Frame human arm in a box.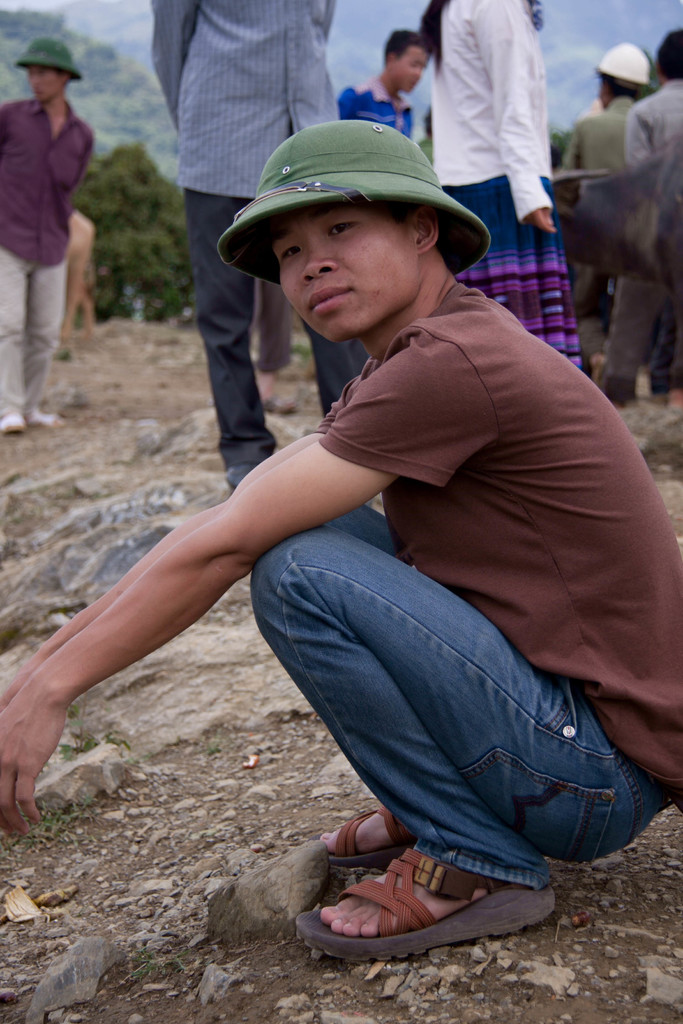
box(506, 0, 555, 246).
